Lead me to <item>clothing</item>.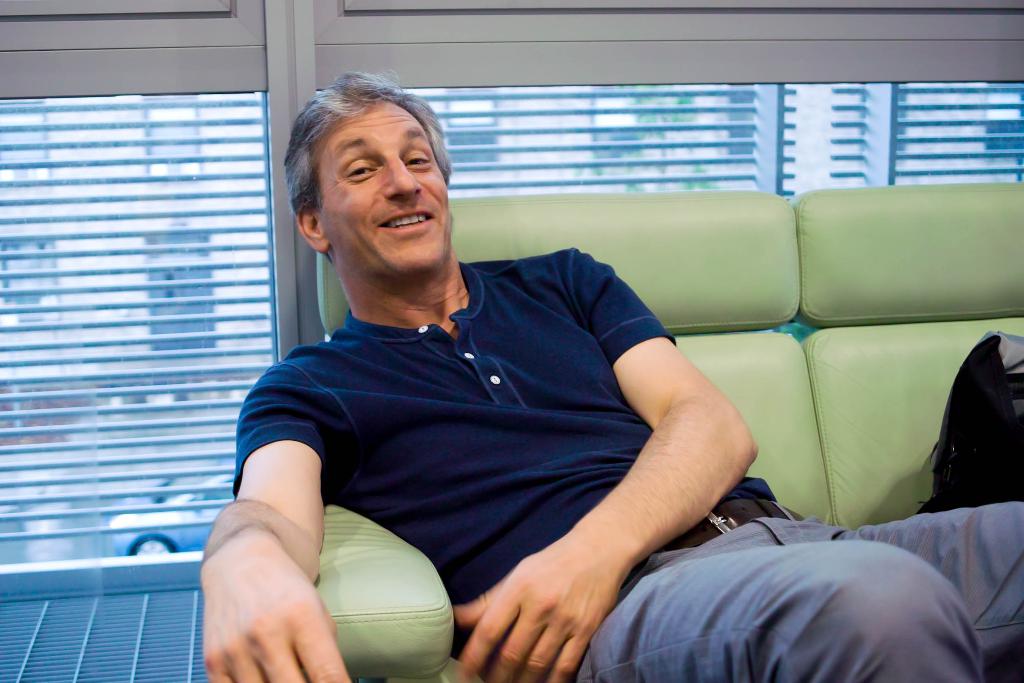
Lead to [left=527, top=482, right=1023, bottom=682].
